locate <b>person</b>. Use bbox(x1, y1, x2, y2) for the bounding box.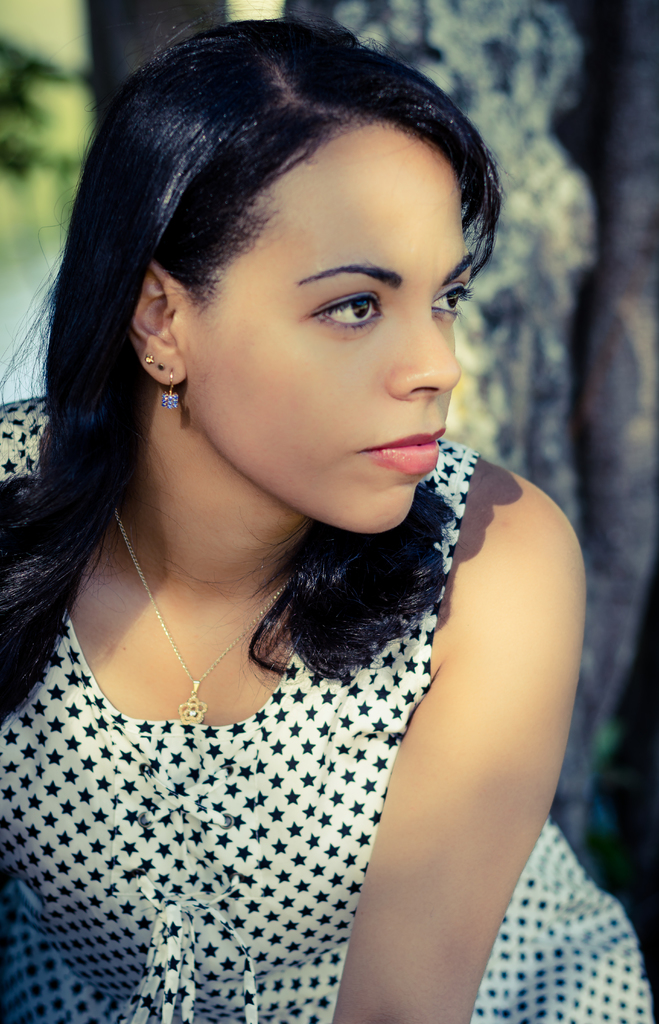
bbox(0, 0, 595, 1023).
